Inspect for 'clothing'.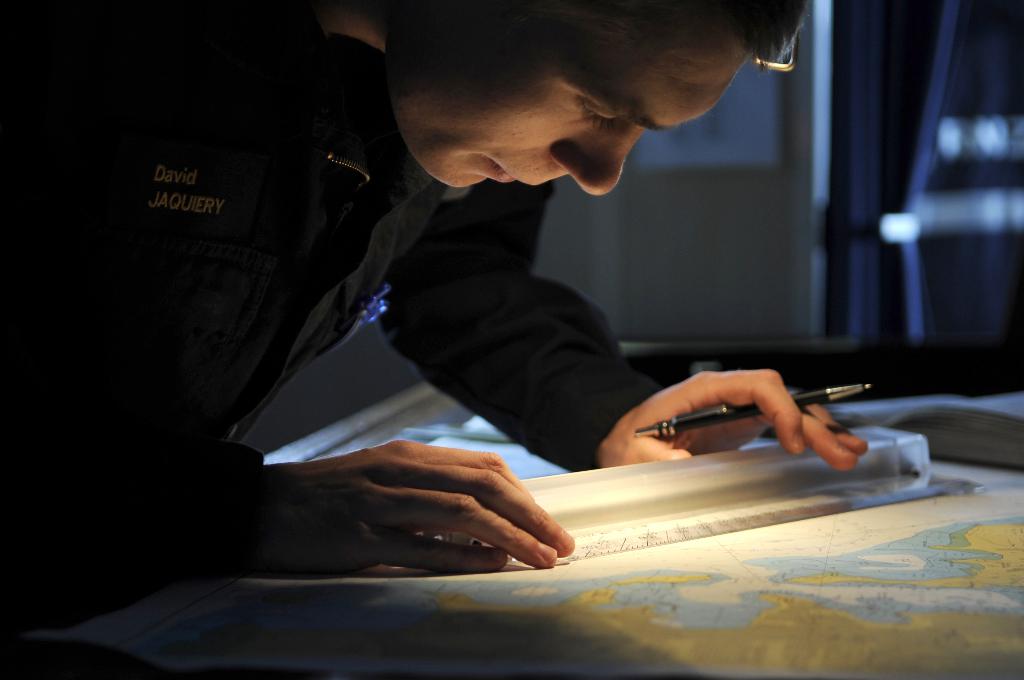
Inspection: [x1=1, y1=0, x2=676, y2=649].
